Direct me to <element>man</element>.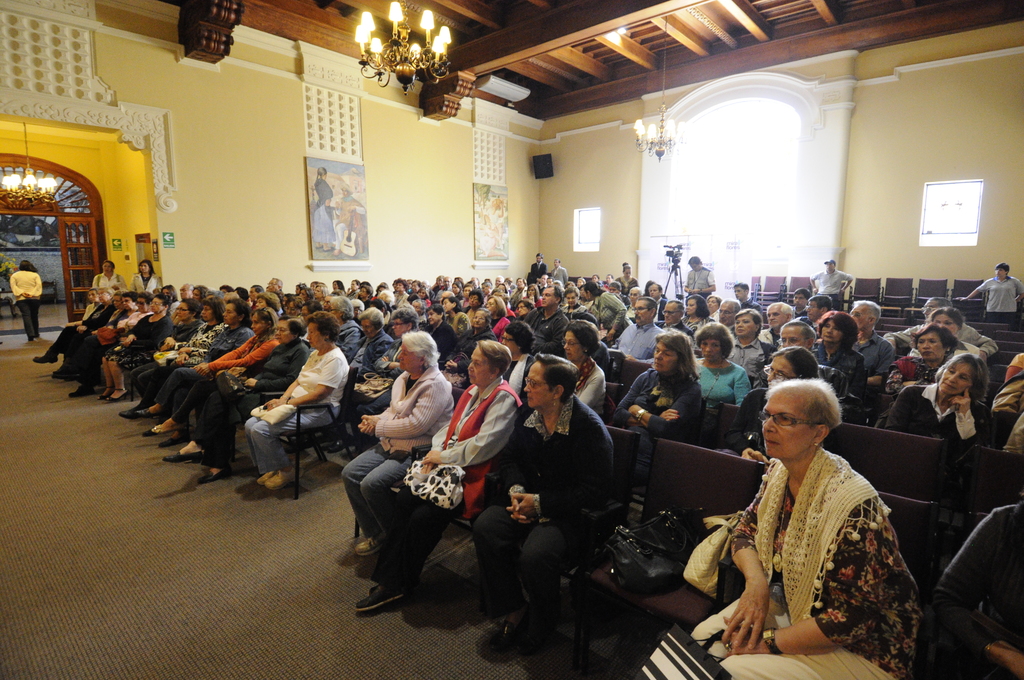
Direction: [x1=551, y1=259, x2=569, y2=282].
